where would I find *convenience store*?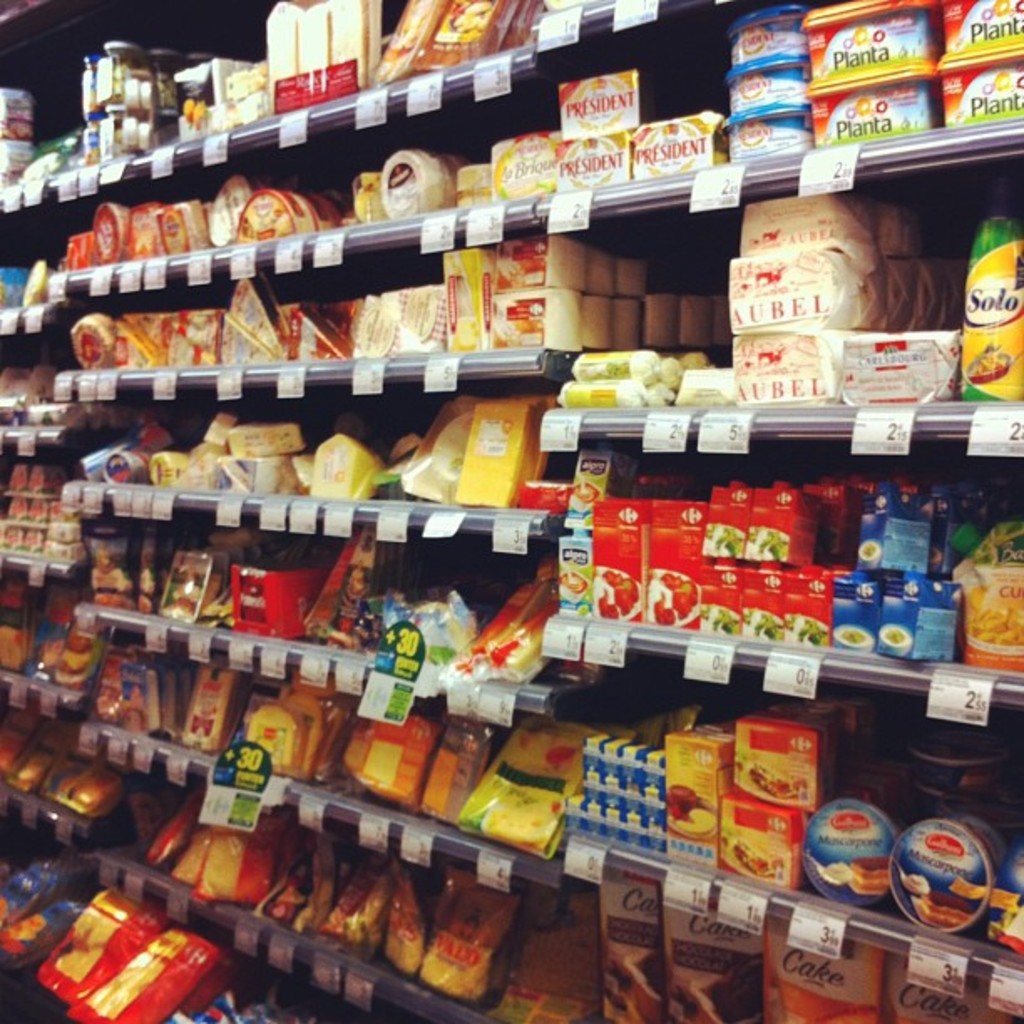
At locate(0, 0, 1022, 1021).
